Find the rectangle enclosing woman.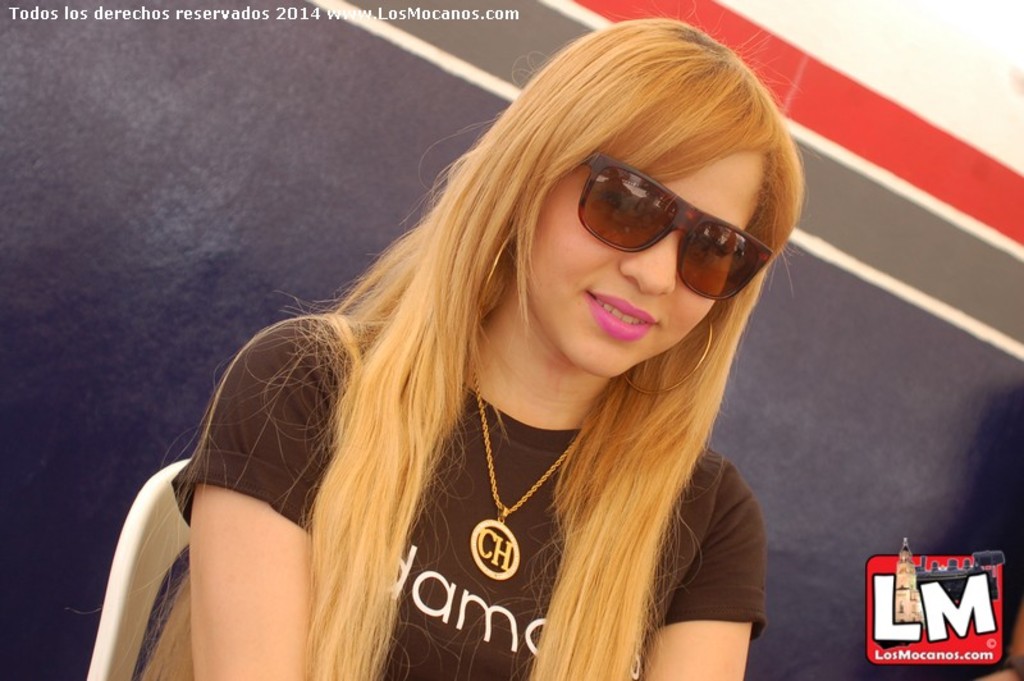
x1=137, y1=19, x2=796, y2=680.
